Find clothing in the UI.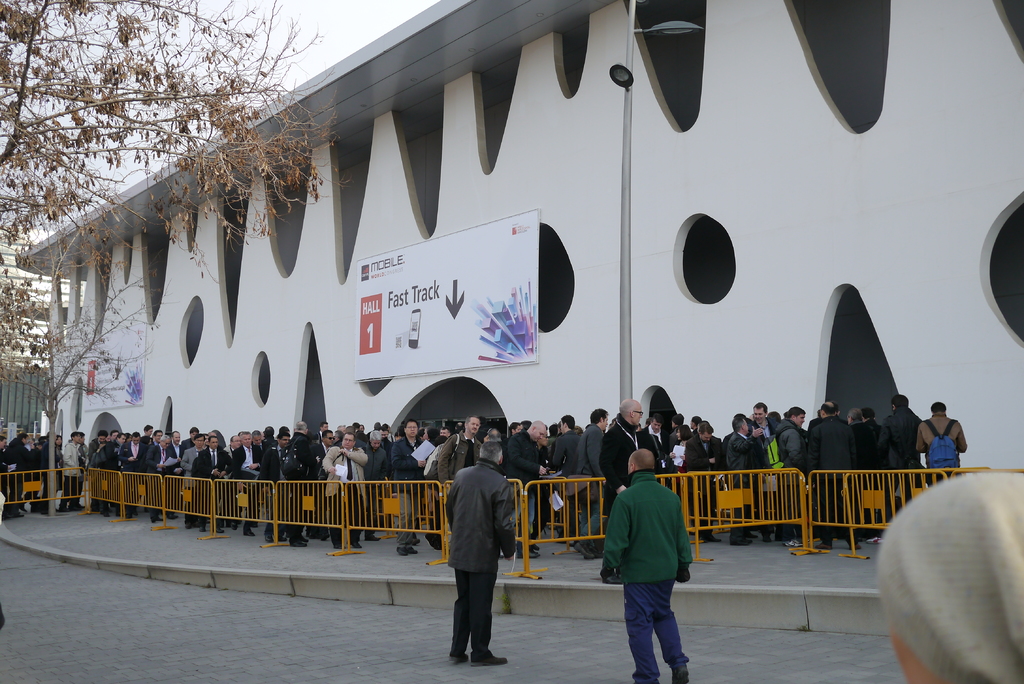
UI element at Rect(271, 444, 285, 517).
